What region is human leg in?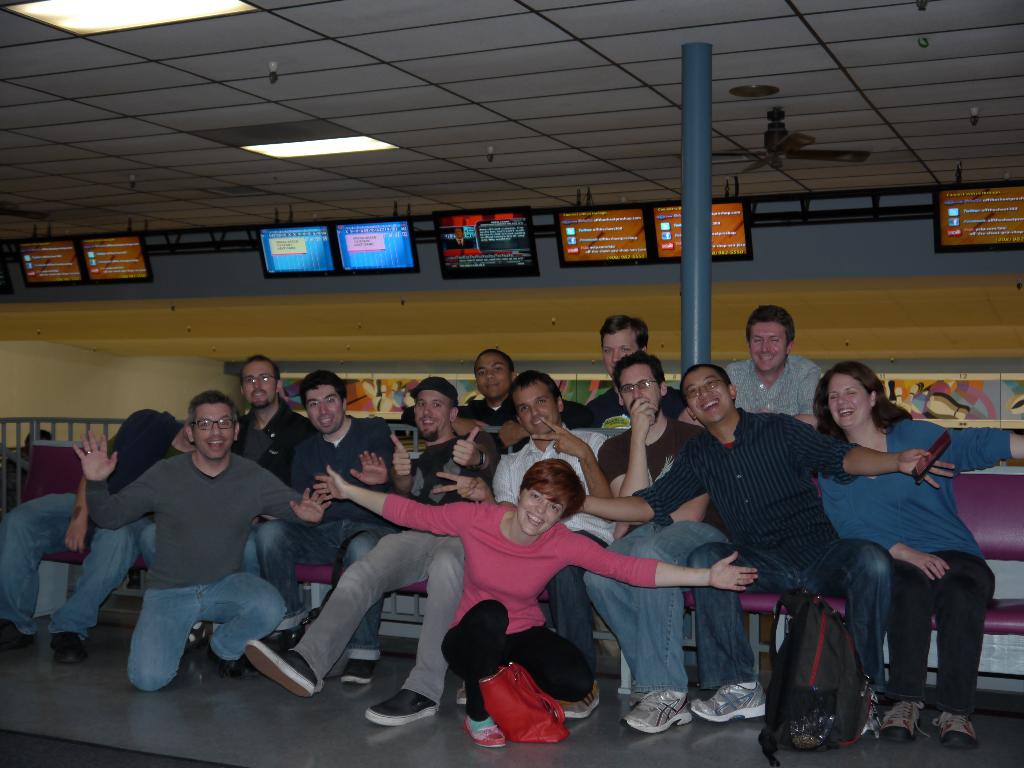
442, 602, 506, 737.
